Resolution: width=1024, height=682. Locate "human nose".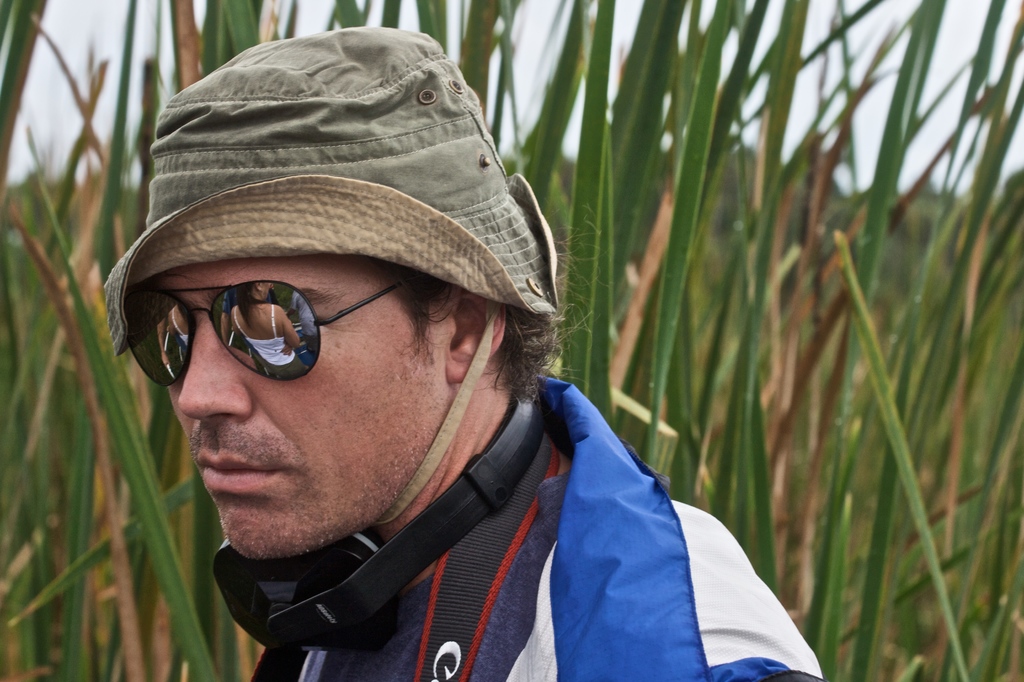
Rect(175, 304, 256, 424).
